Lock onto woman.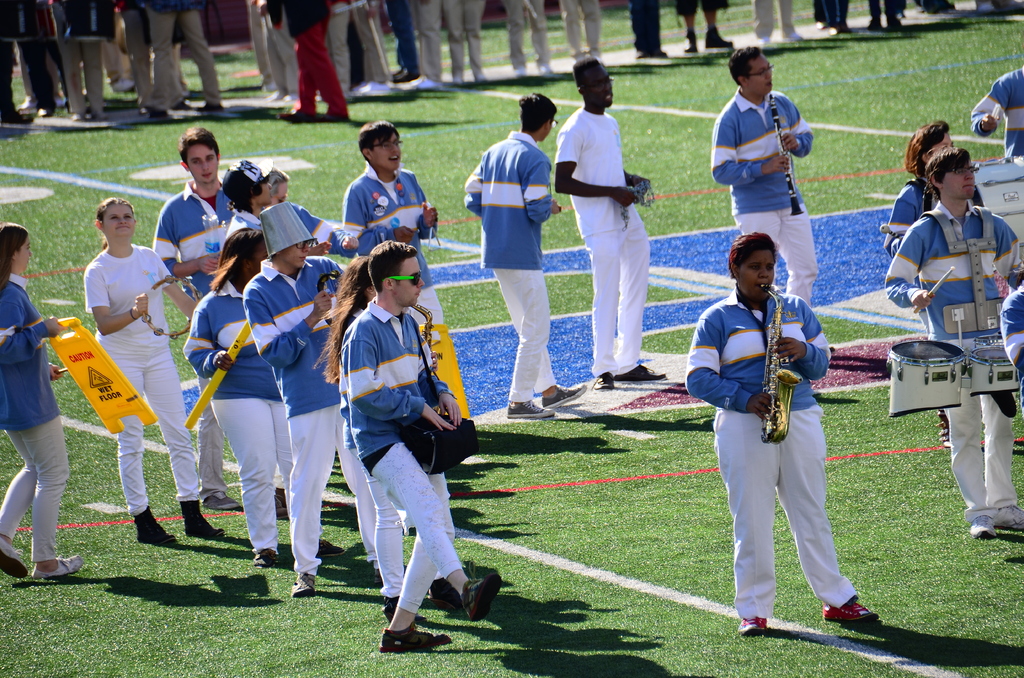
Locked: BBox(186, 225, 297, 579).
